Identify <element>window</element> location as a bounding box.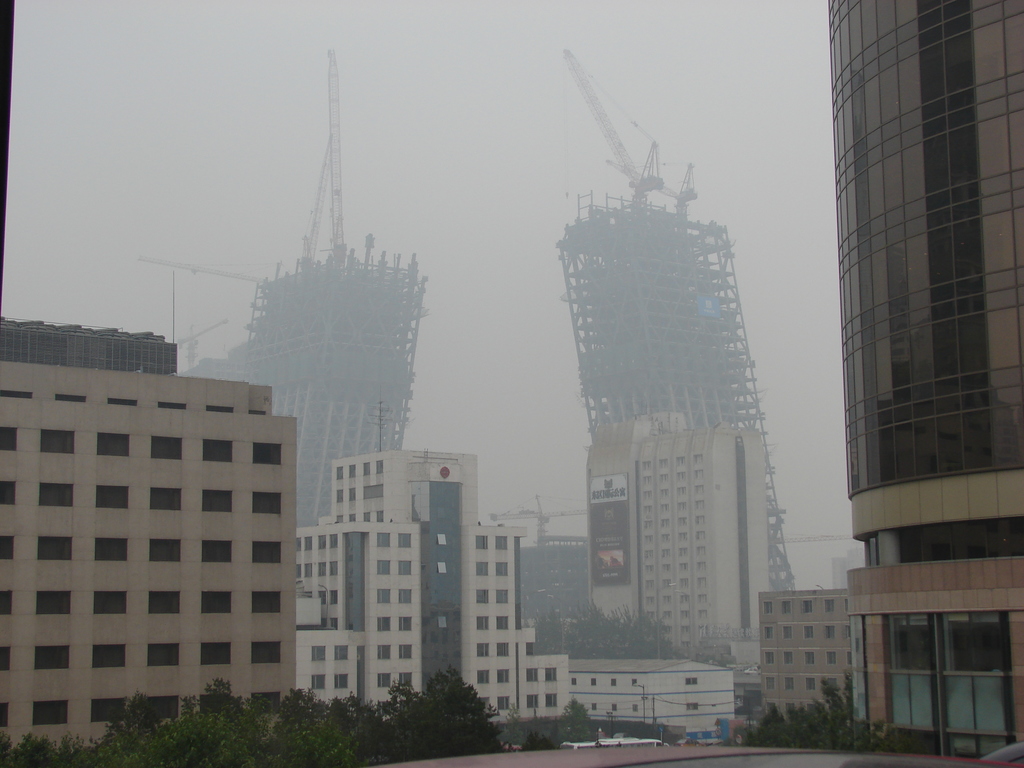
[0, 390, 35, 400].
